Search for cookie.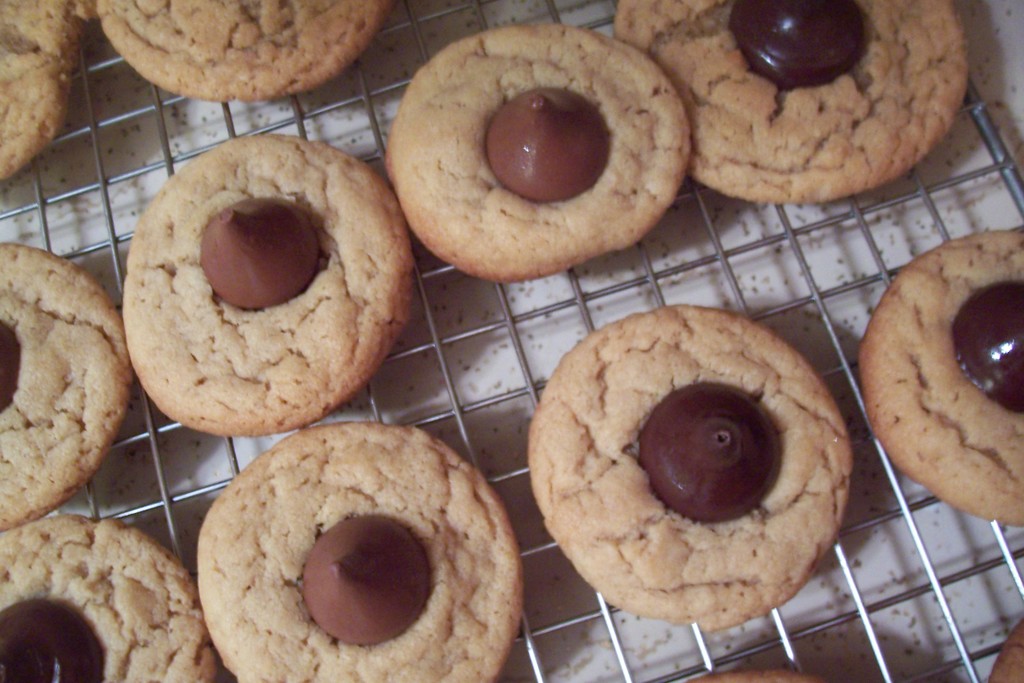
Found at 383/18/692/281.
